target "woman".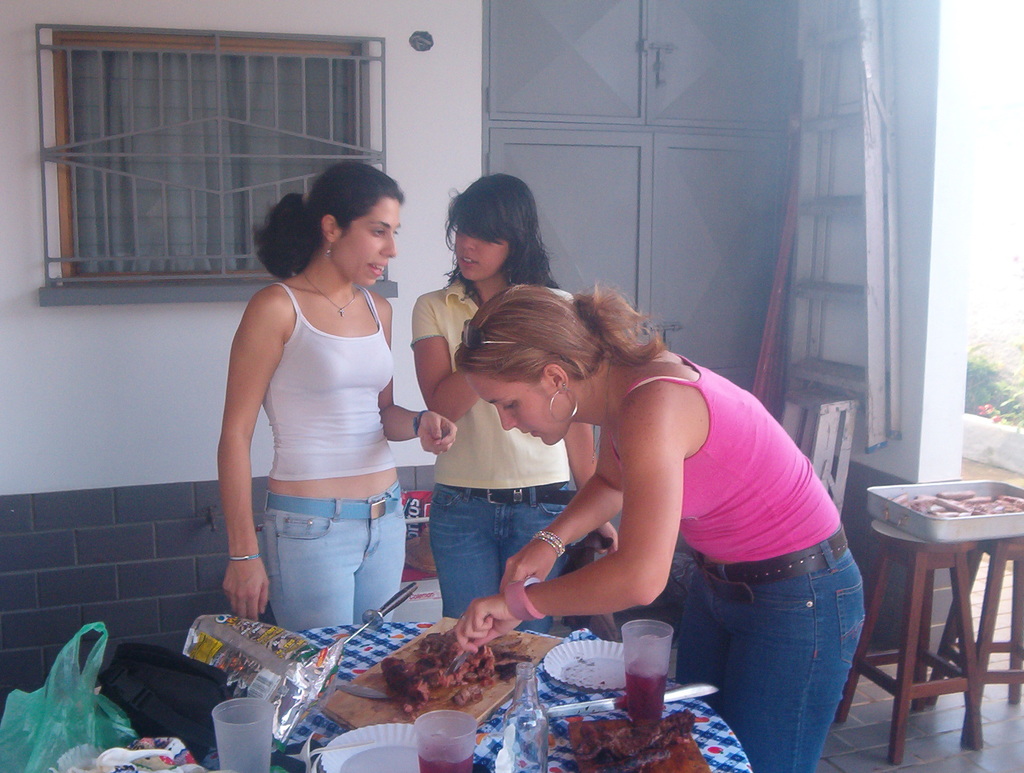
Target region: x1=410, y1=172, x2=621, y2=636.
